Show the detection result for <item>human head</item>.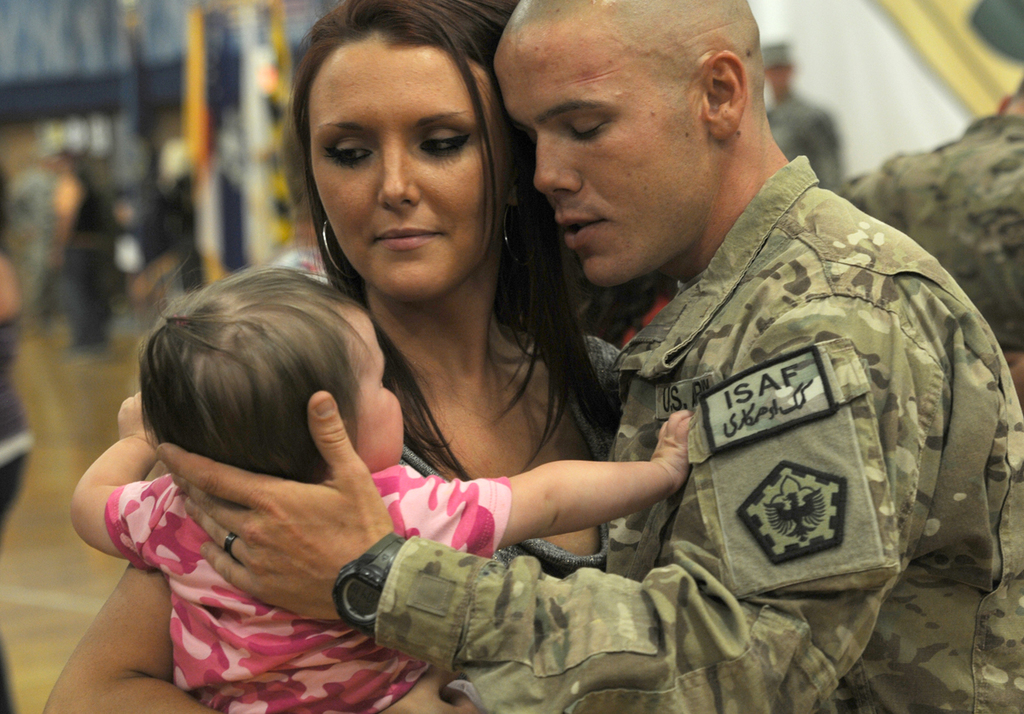
284 0 561 299.
